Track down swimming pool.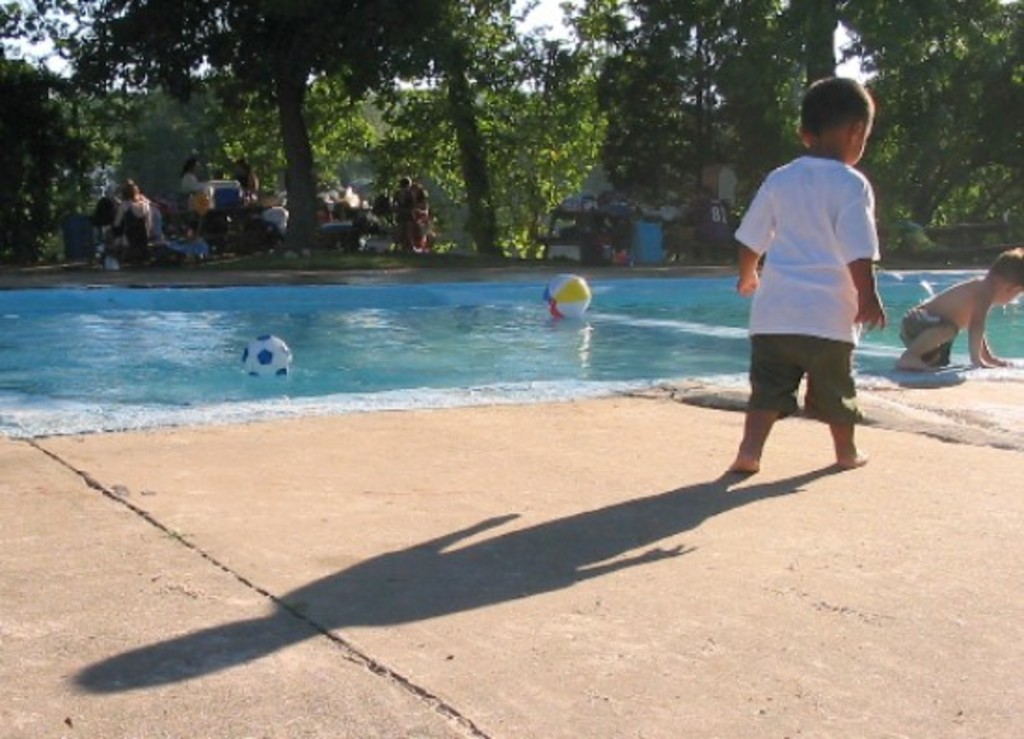
Tracked to x1=0, y1=268, x2=1022, y2=437.
